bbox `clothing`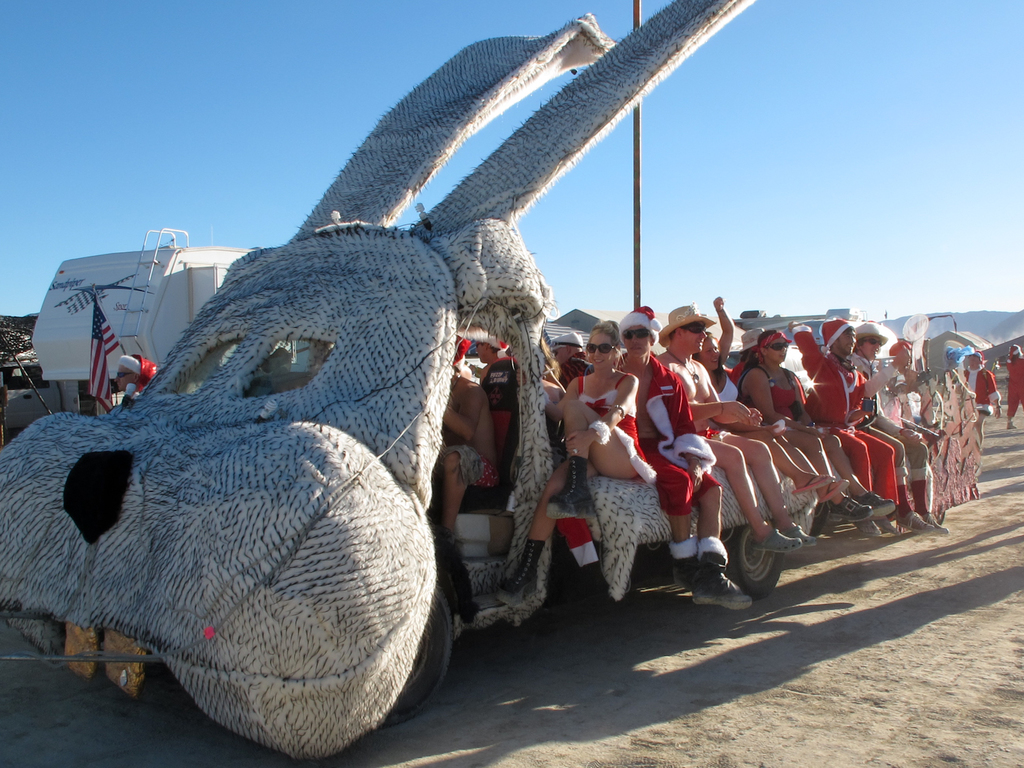
locate(963, 371, 994, 420)
